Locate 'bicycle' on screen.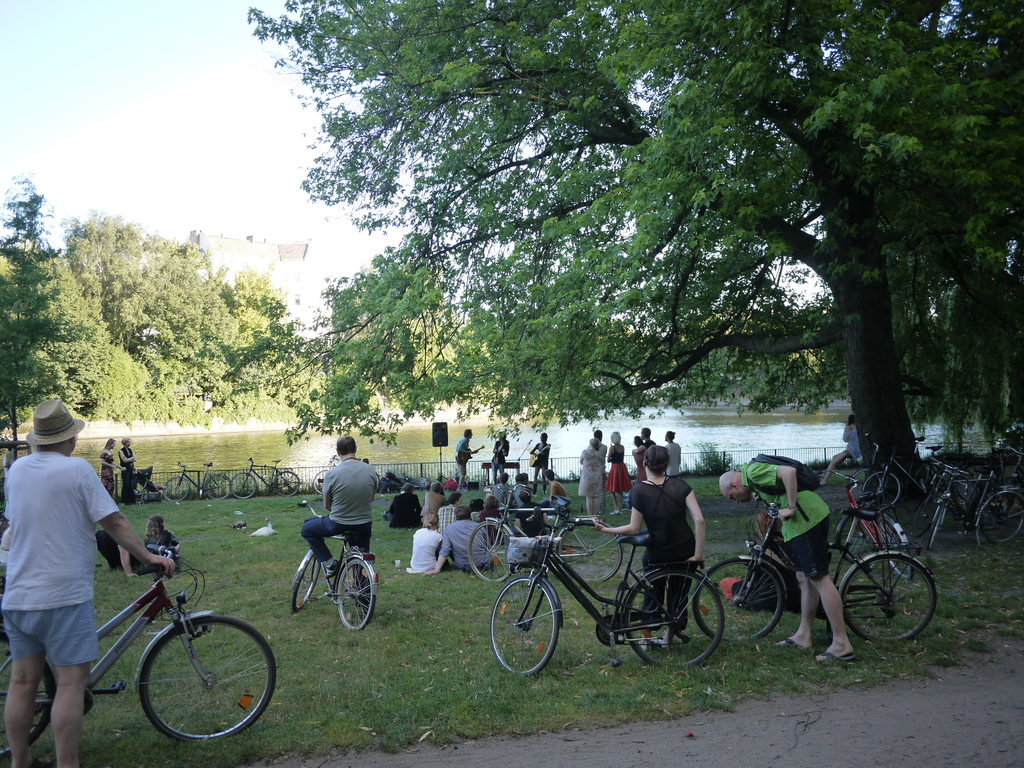
On screen at 161, 460, 232, 502.
